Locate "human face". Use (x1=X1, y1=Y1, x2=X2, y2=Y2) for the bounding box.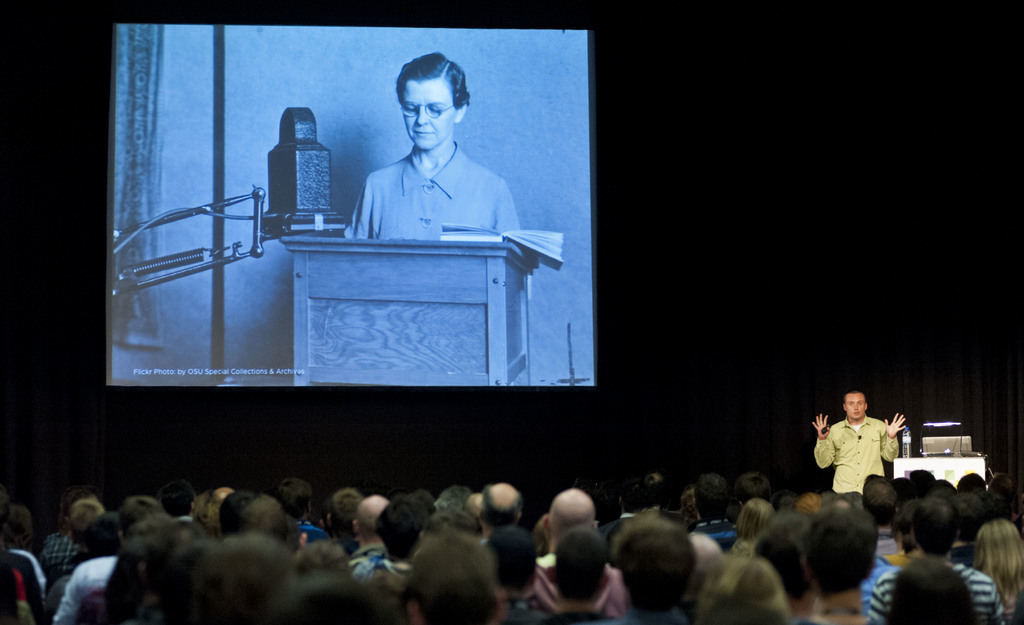
(x1=399, y1=78, x2=457, y2=152).
